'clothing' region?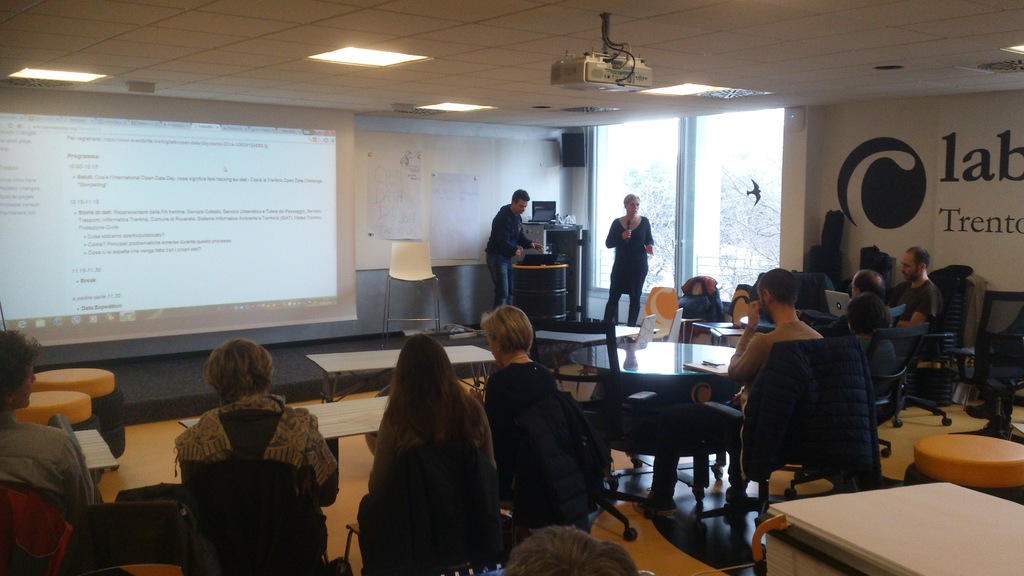
bbox(602, 214, 663, 328)
